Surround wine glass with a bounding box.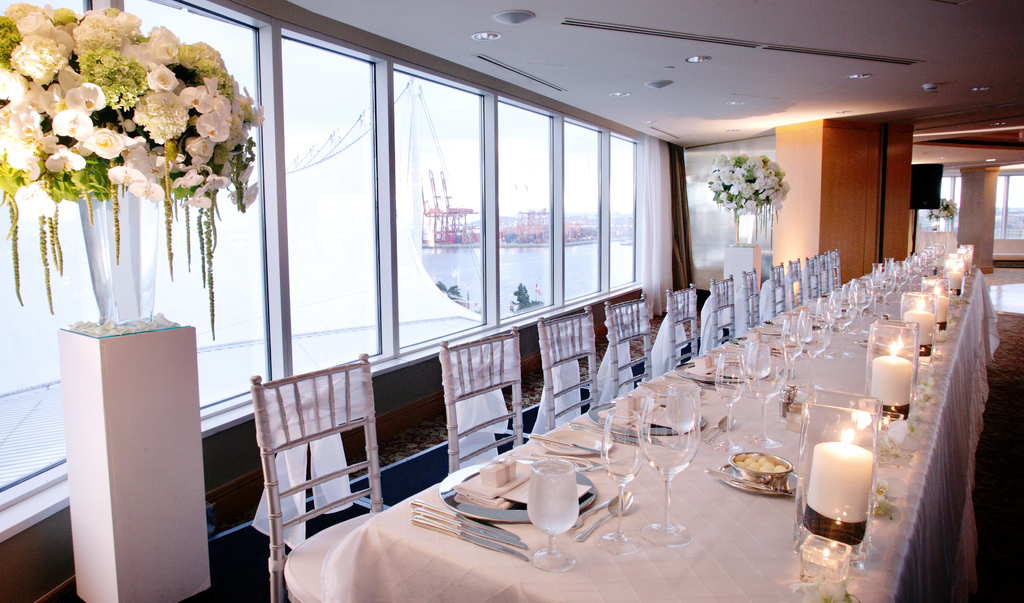
rect(927, 242, 936, 270).
